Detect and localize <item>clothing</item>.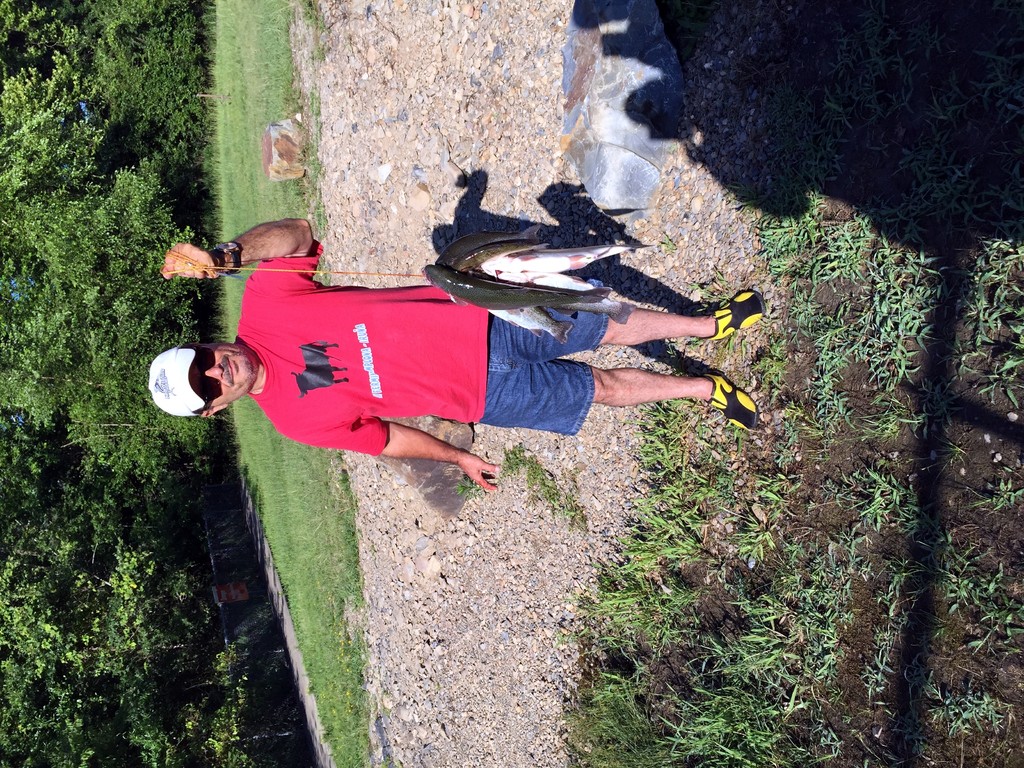
Localized at box(211, 245, 621, 476).
